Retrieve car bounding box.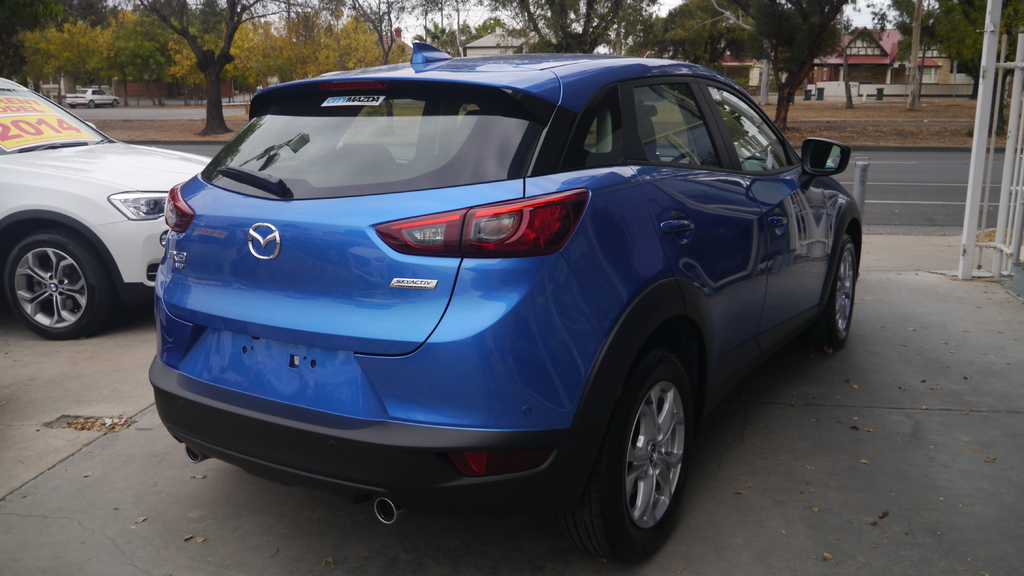
Bounding box: <box>146,32,866,573</box>.
